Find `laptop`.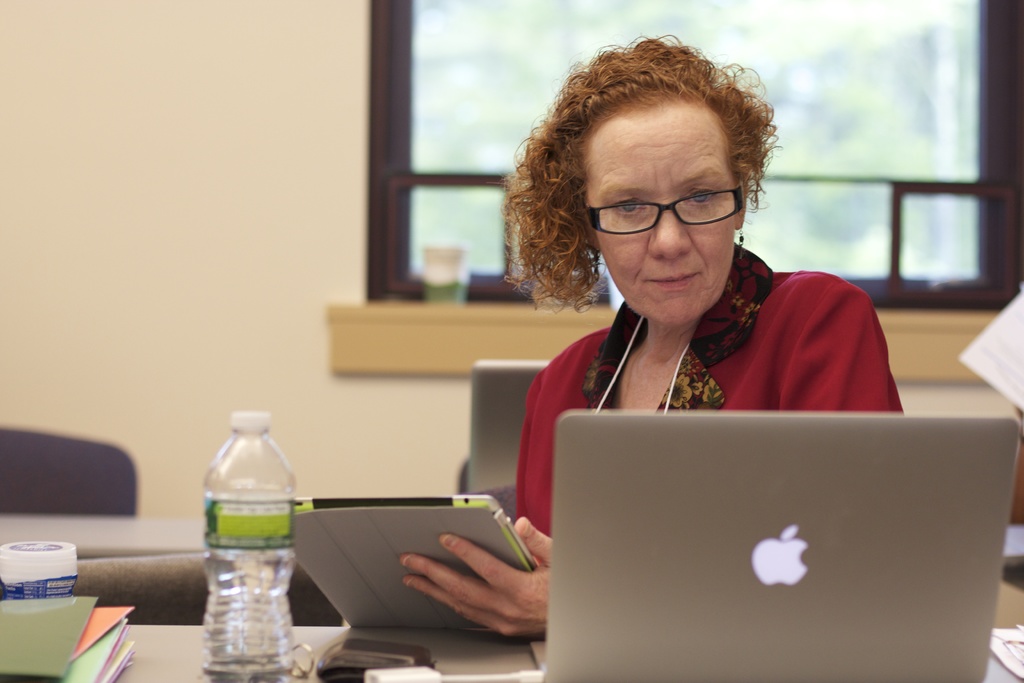
(left=468, top=363, right=547, bottom=493).
